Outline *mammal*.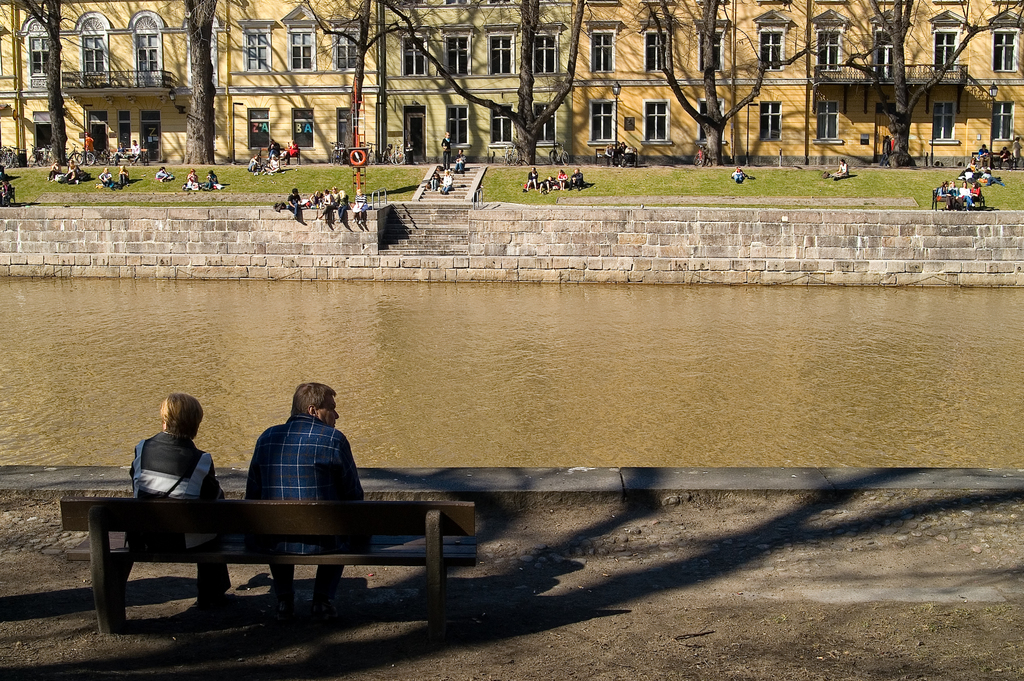
Outline: [442, 168, 455, 193].
